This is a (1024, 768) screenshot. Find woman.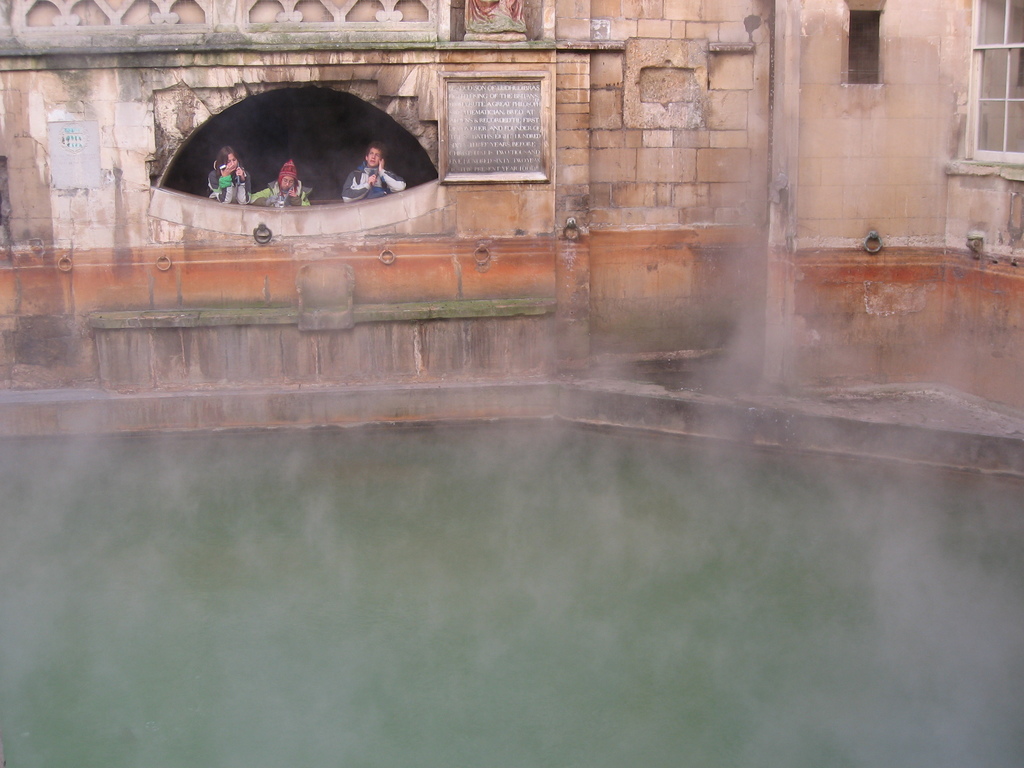
Bounding box: Rect(209, 147, 250, 202).
